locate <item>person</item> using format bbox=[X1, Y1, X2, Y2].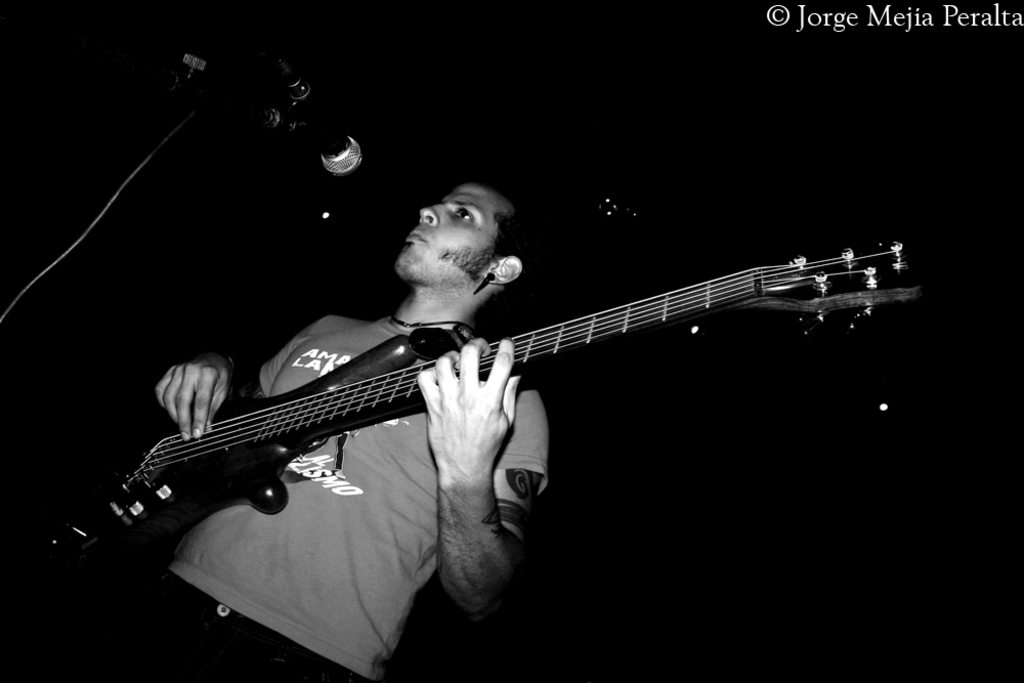
bbox=[155, 183, 550, 682].
